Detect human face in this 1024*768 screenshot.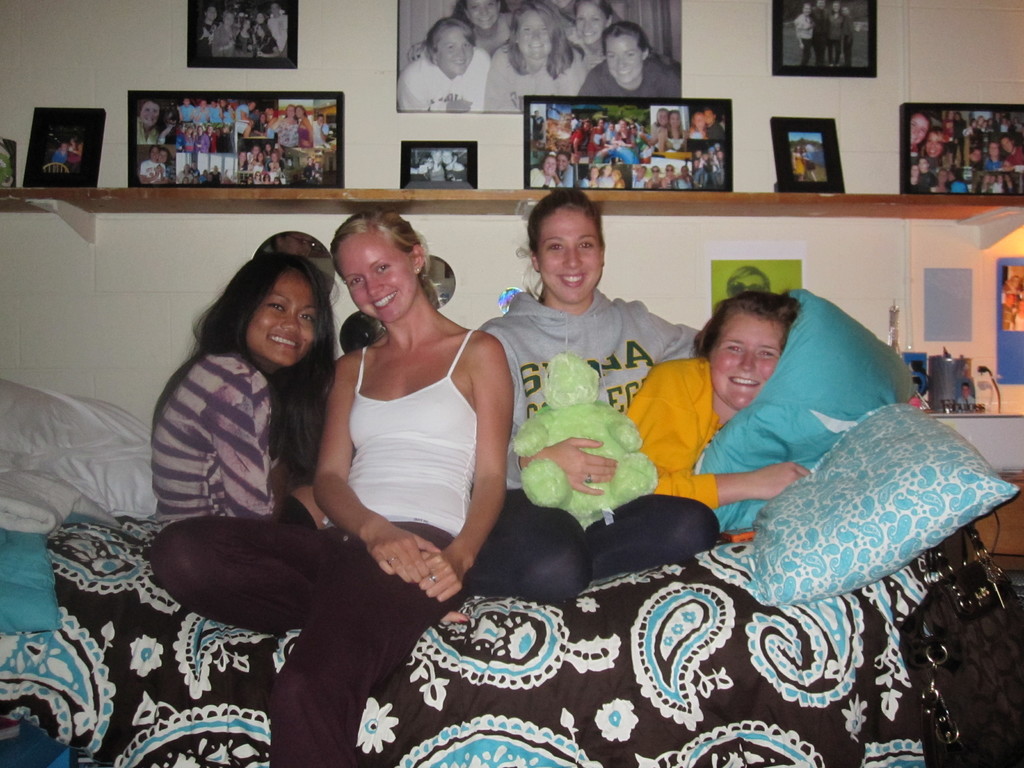
Detection: (left=286, top=107, right=292, bottom=119).
